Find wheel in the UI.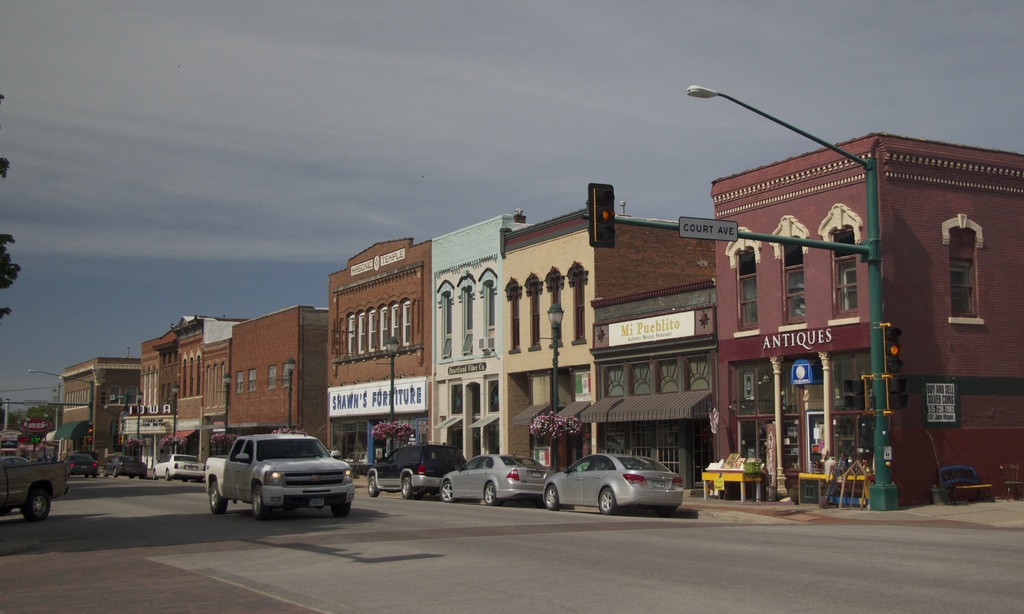
UI element at box=[369, 476, 383, 497].
